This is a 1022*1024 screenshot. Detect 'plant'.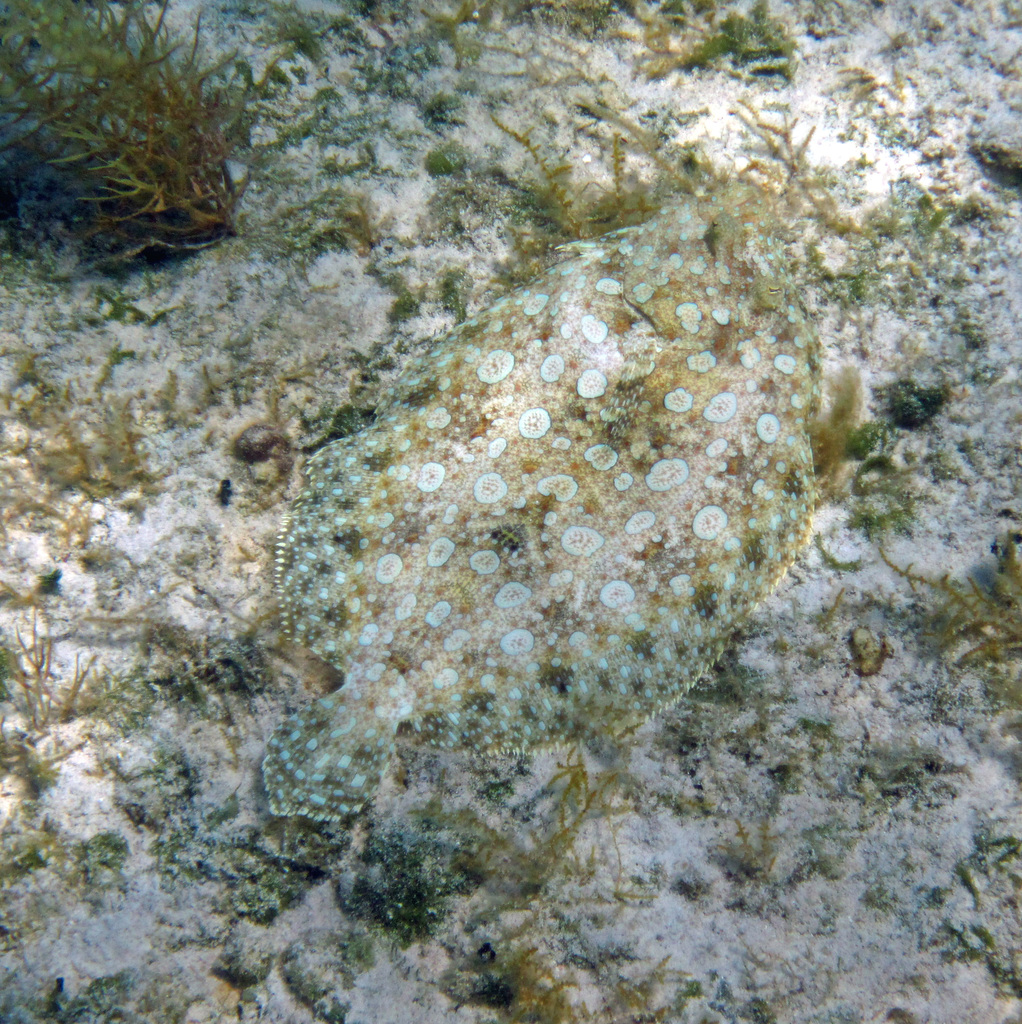
crop(531, 742, 619, 877).
